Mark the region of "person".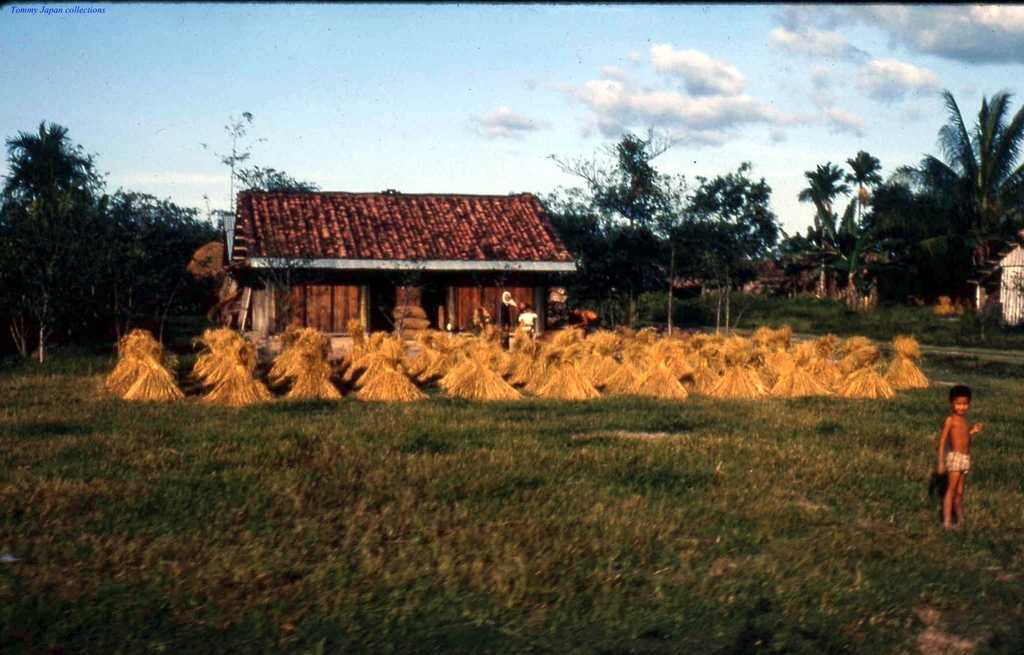
Region: <bbox>571, 303, 601, 336</bbox>.
